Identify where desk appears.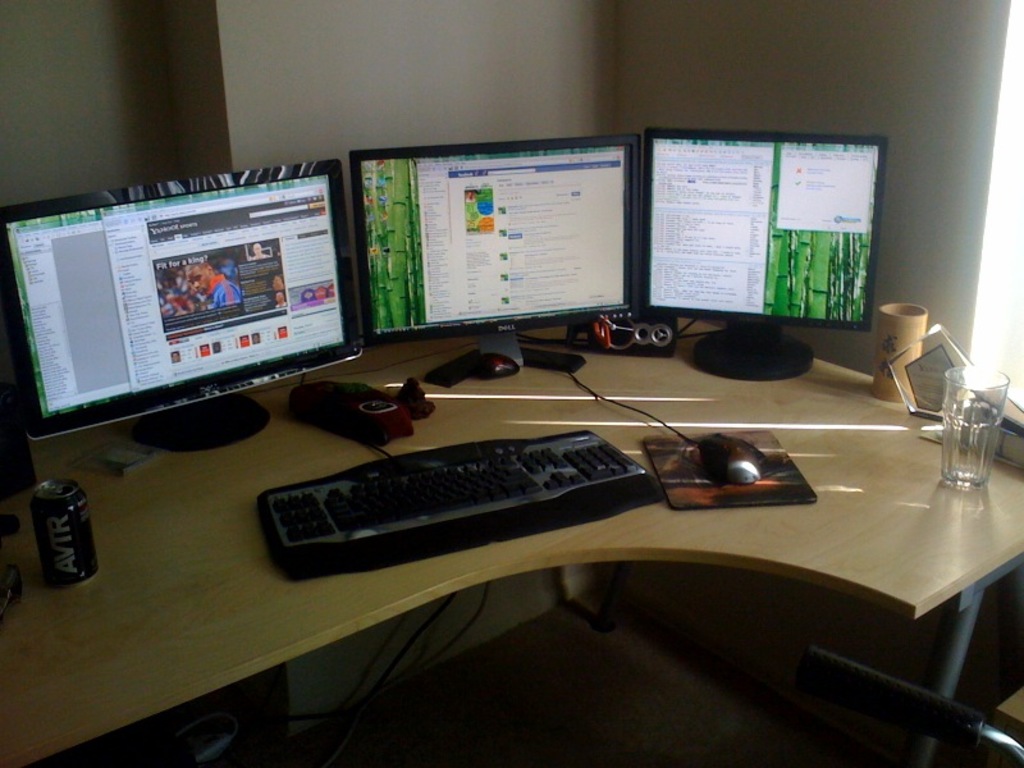
Appears at {"x1": 3, "y1": 346, "x2": 1023, "y2": 760}.
